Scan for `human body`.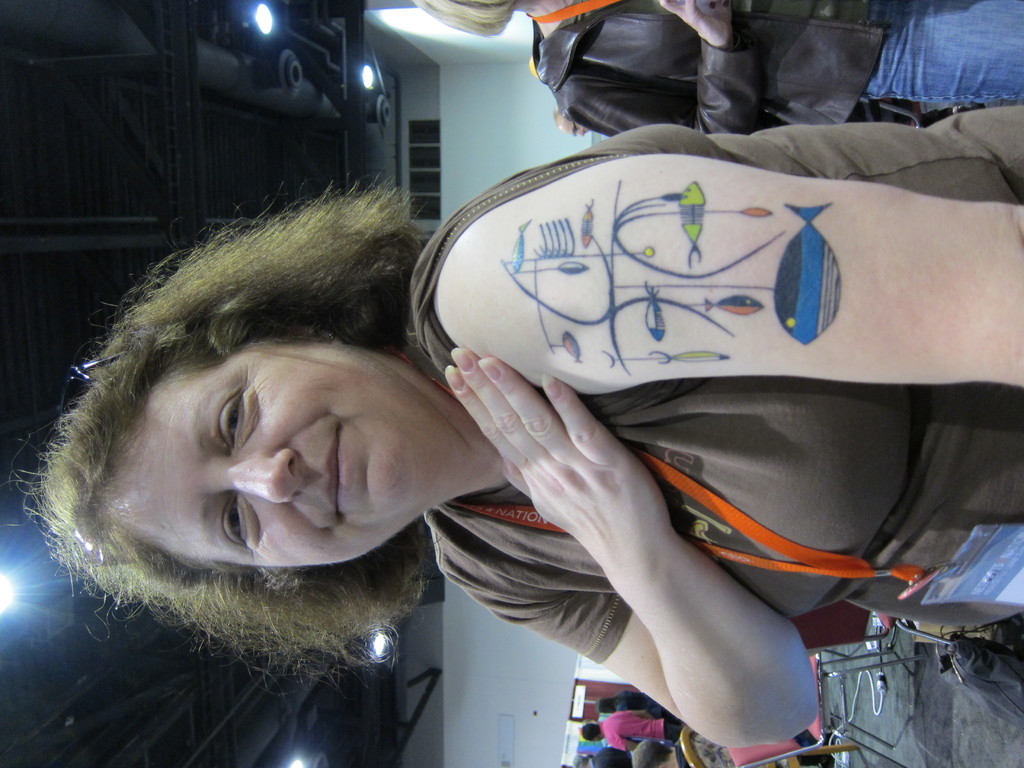
Scan result: rect(2, 104, 1023, 746).
